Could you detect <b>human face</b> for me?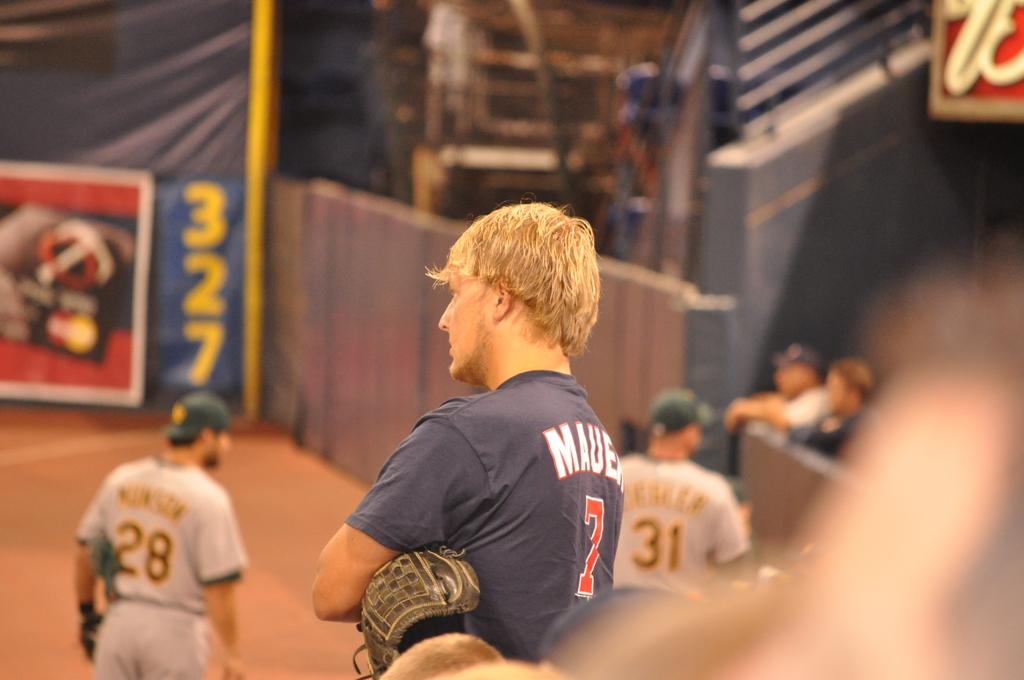
Detection result: 440:264:493:382.
